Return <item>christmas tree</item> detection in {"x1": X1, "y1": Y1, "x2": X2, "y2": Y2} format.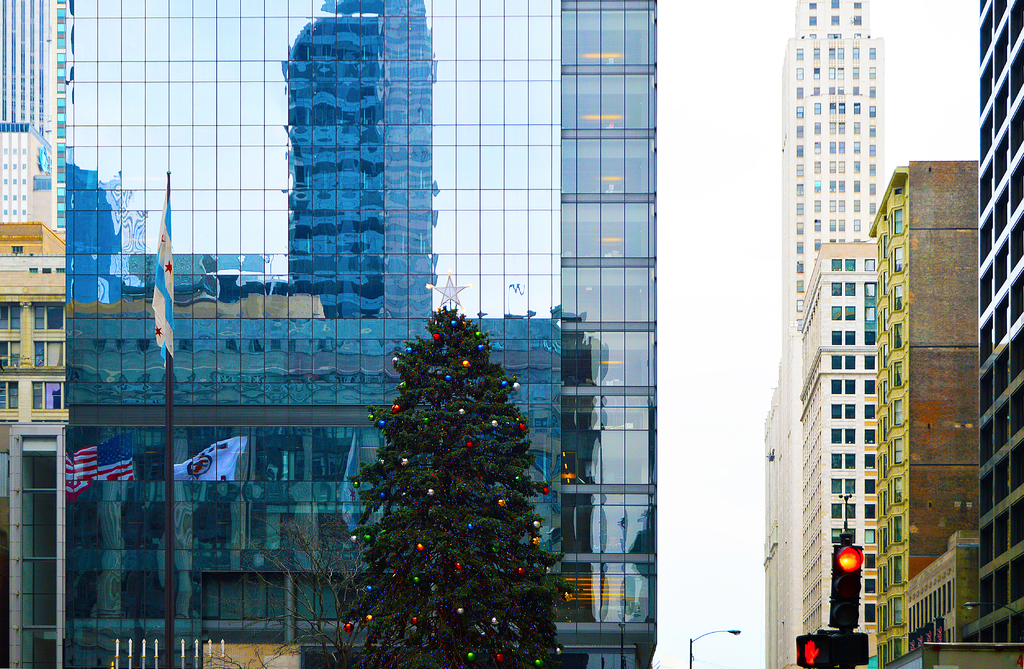
{"x1": 327, "y1": 276, "x2": 568, "y2": 668}.
